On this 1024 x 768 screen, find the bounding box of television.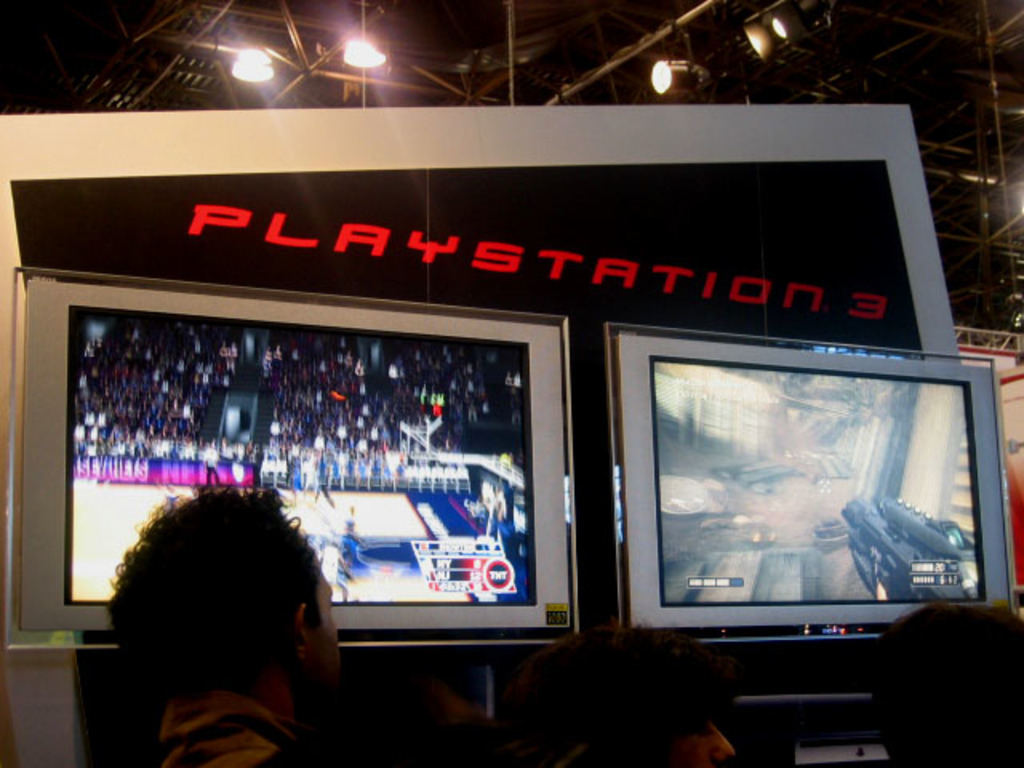
Bounding box: crop(11, 160, 923, 616).
